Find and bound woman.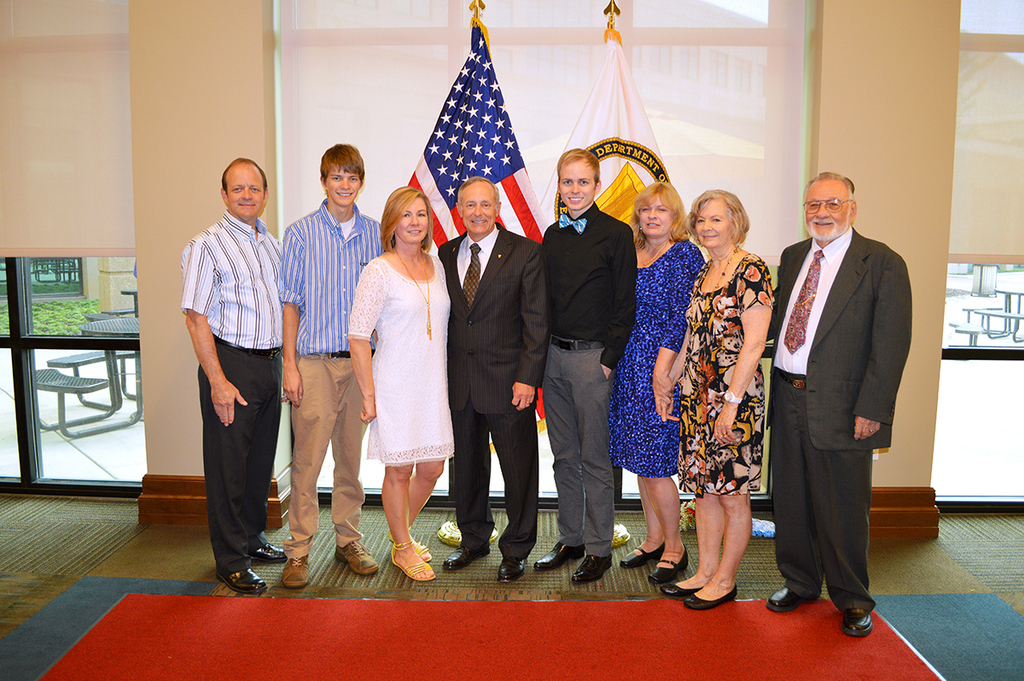
Bound: rect(659, 187, 779, 613).
